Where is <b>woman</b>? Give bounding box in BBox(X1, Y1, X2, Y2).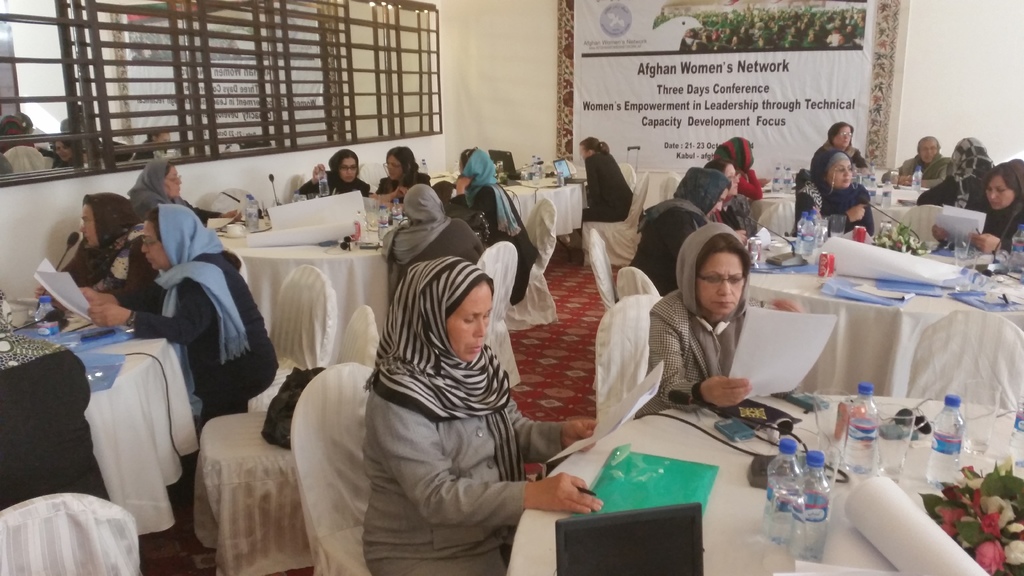
BBox(56, 137, 95, 170).
